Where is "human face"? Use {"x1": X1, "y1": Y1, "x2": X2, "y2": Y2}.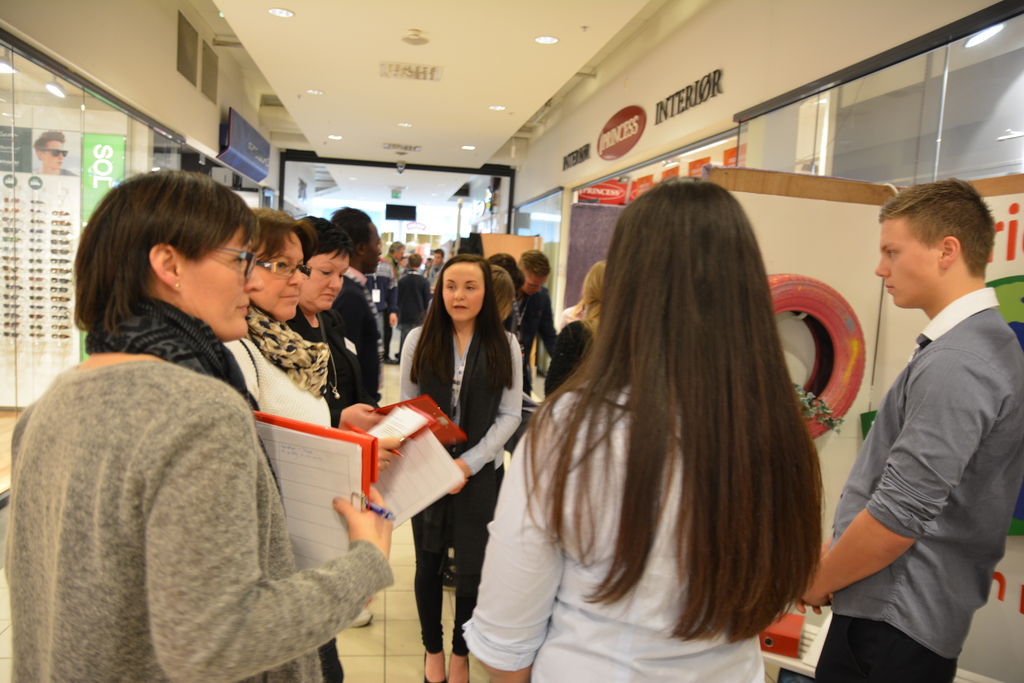
{"x1": 442, "y1": 262, "x2": 484, "y2": 321}.
